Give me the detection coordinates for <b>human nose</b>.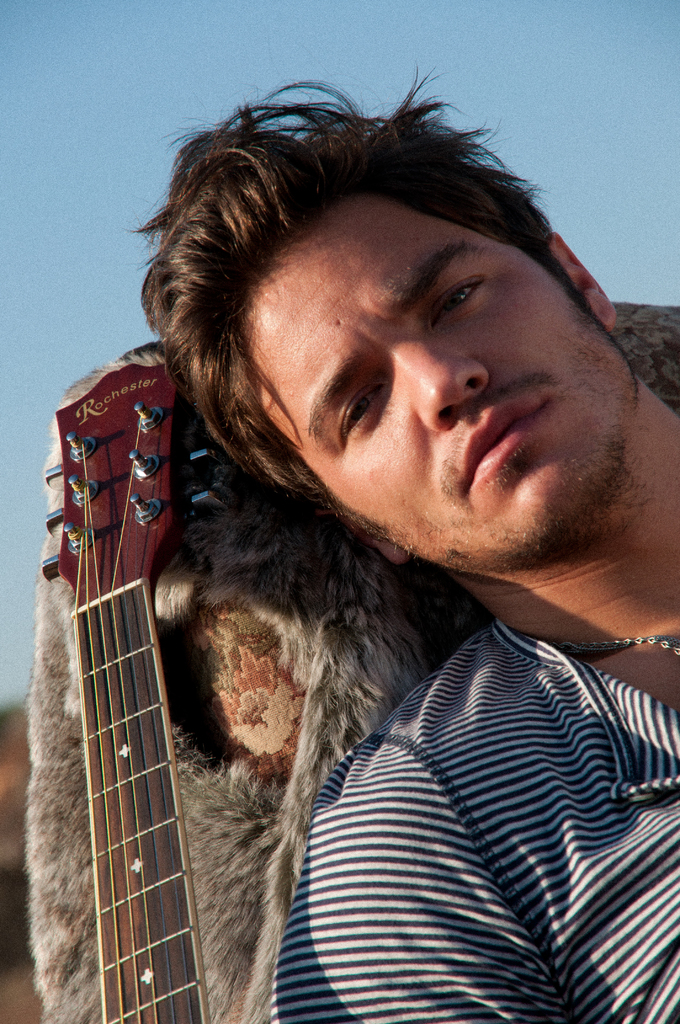
left=395, top=345, right=492, bottom=435.
